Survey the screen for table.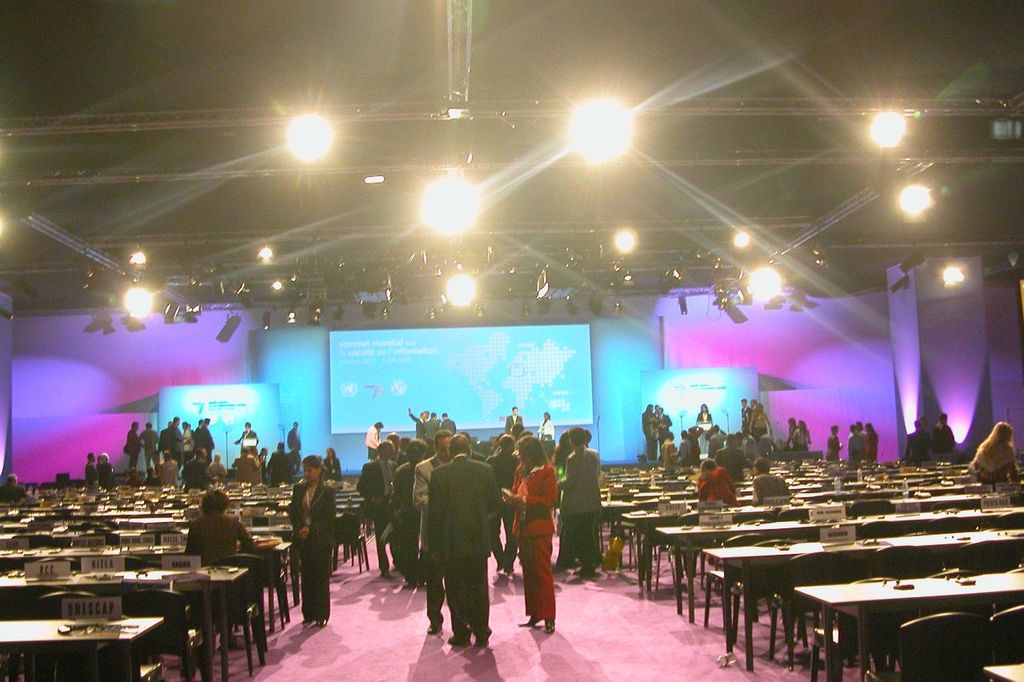
Survey found: bbox=[655, 499, 1023, 616].
